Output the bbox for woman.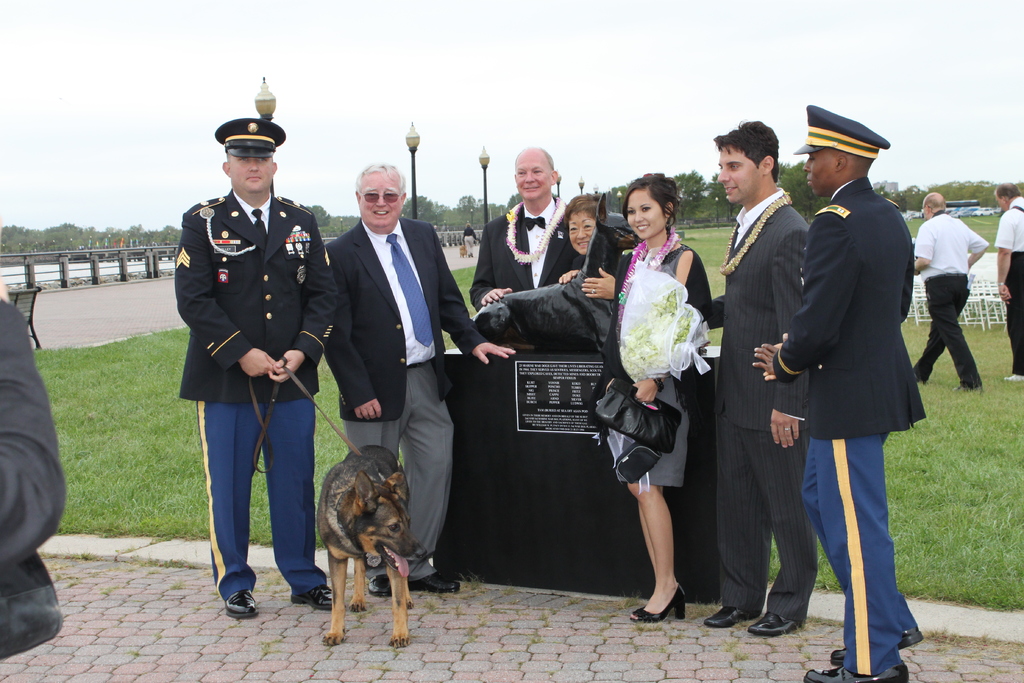
crop(462, 222, 479, 258).
